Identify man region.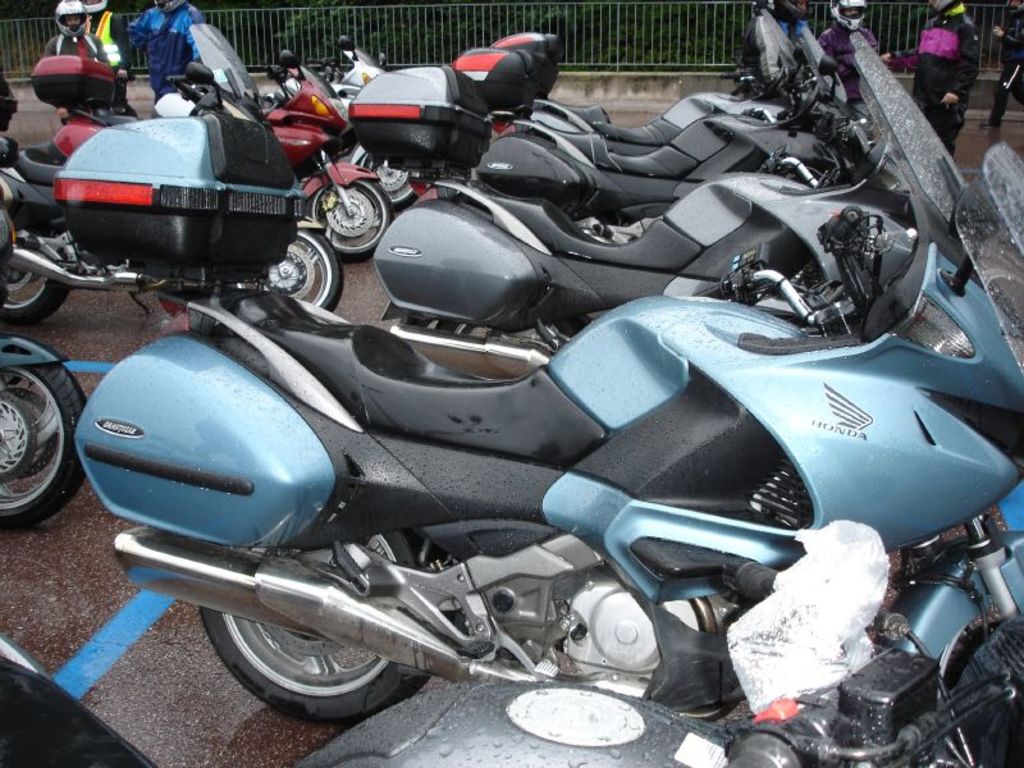
Region: 731, 0, 822, 100.
